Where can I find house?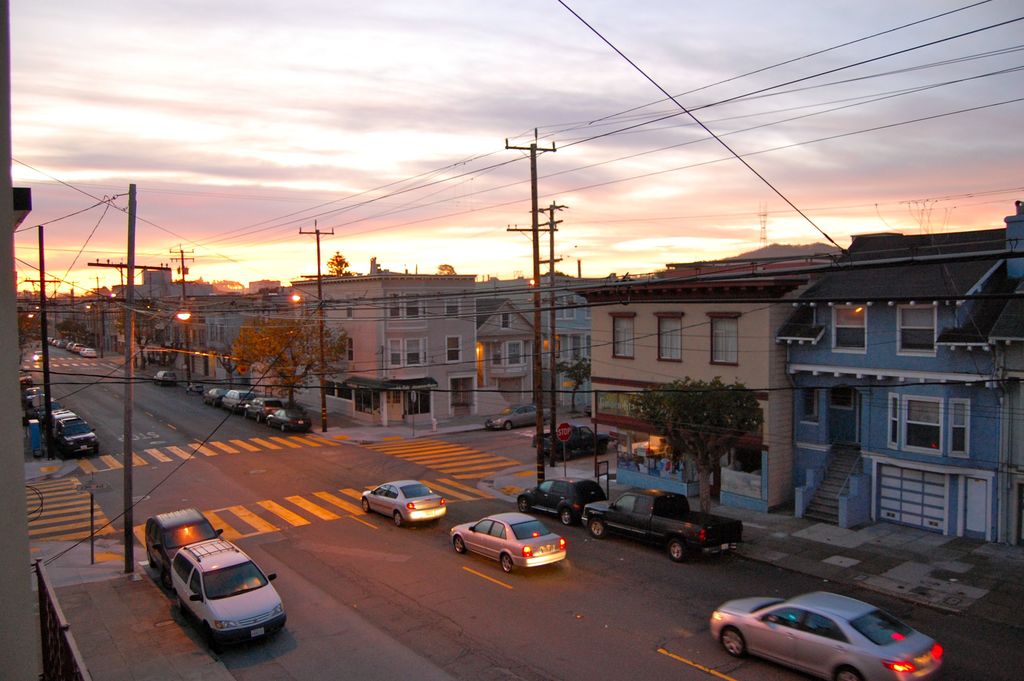
You can find it at [left=568, top=280, right=763, bottom=515].
